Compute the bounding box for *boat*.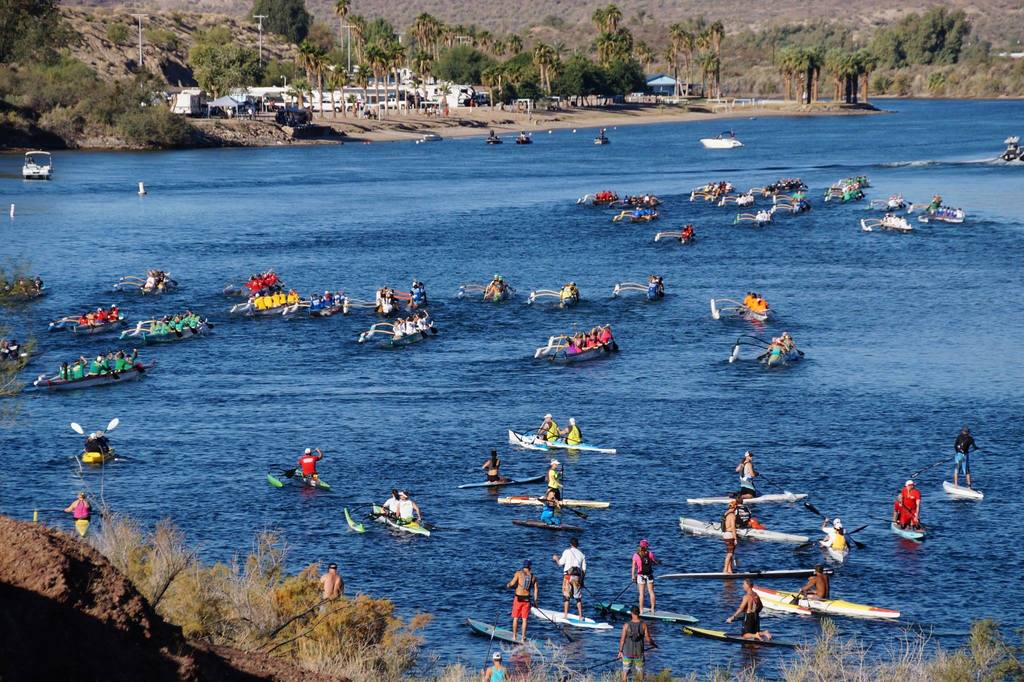
{"x1": 576, "y1": 188, "x2": 615, "y2": 204}.
